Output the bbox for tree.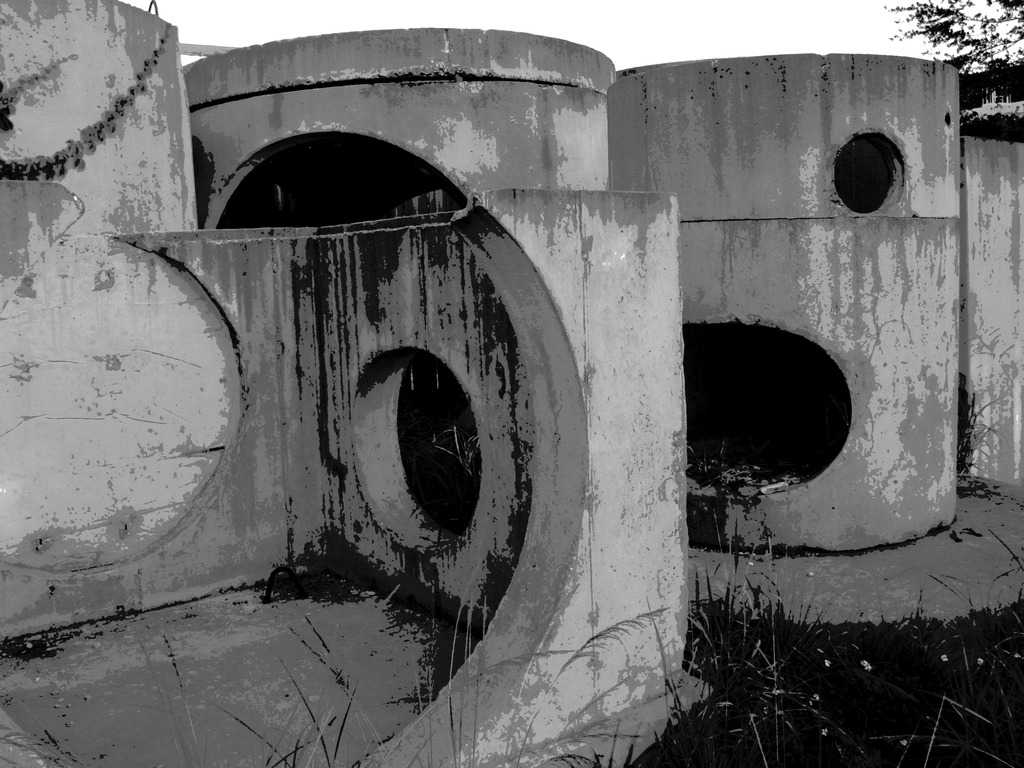
{"left": 874, "top": 0, "right": 1023, "bottom": 83}.
